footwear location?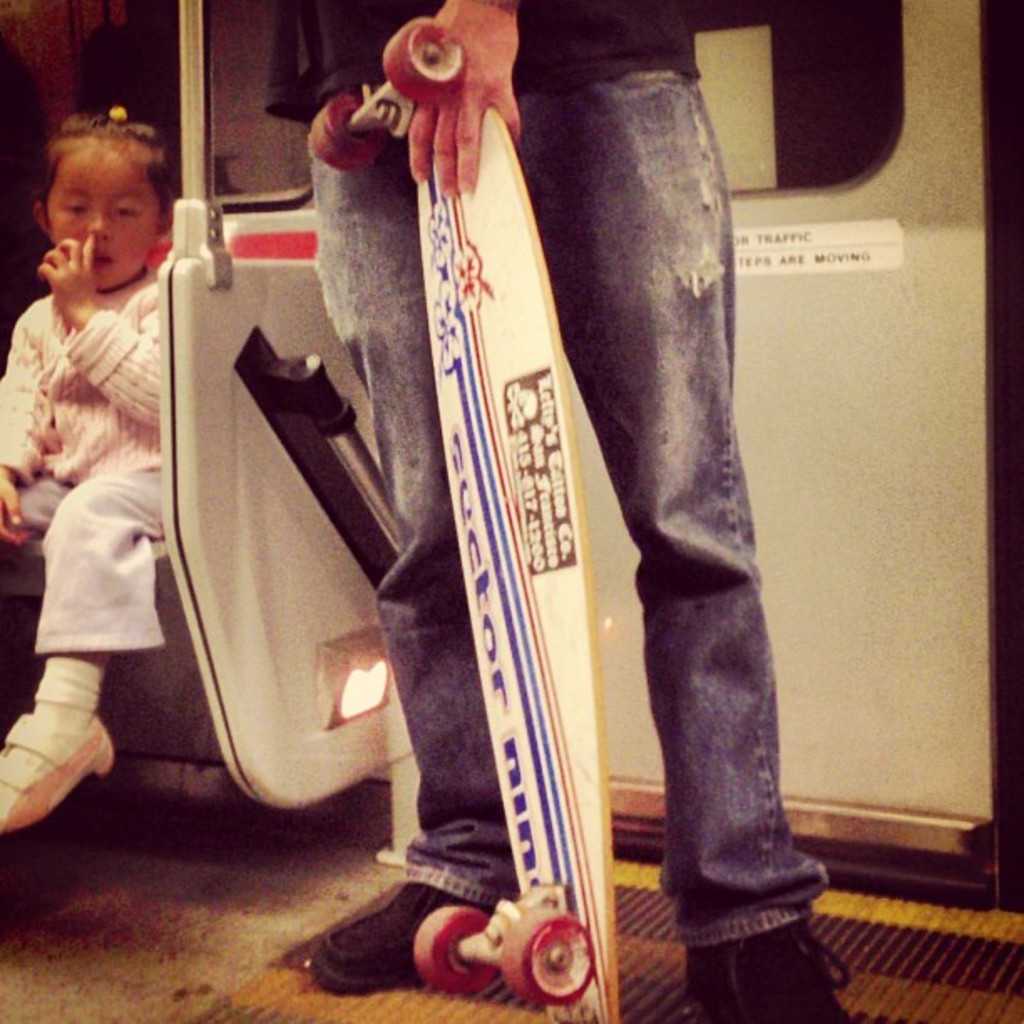
bbox(5, 676, 102, 842)
